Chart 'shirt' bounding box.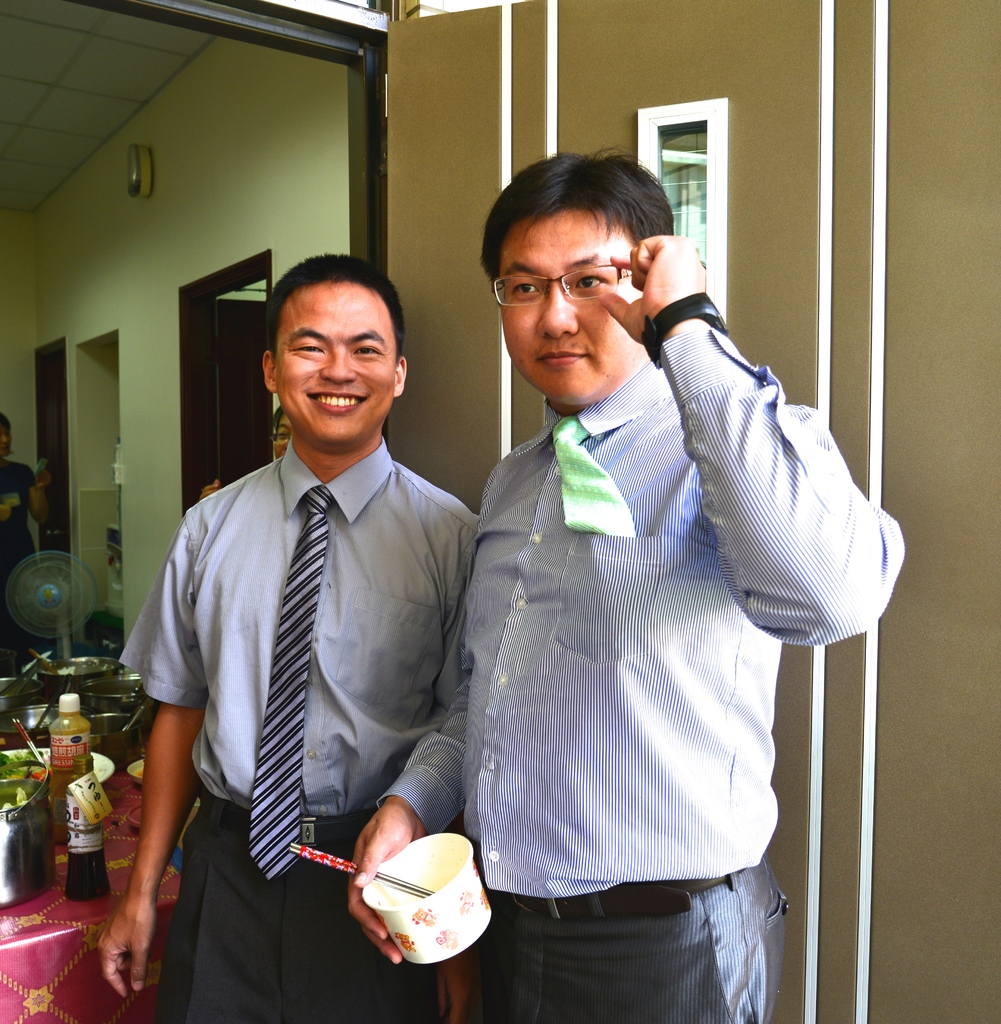
Charted: <region>122, 436, 482, 816</region>.
